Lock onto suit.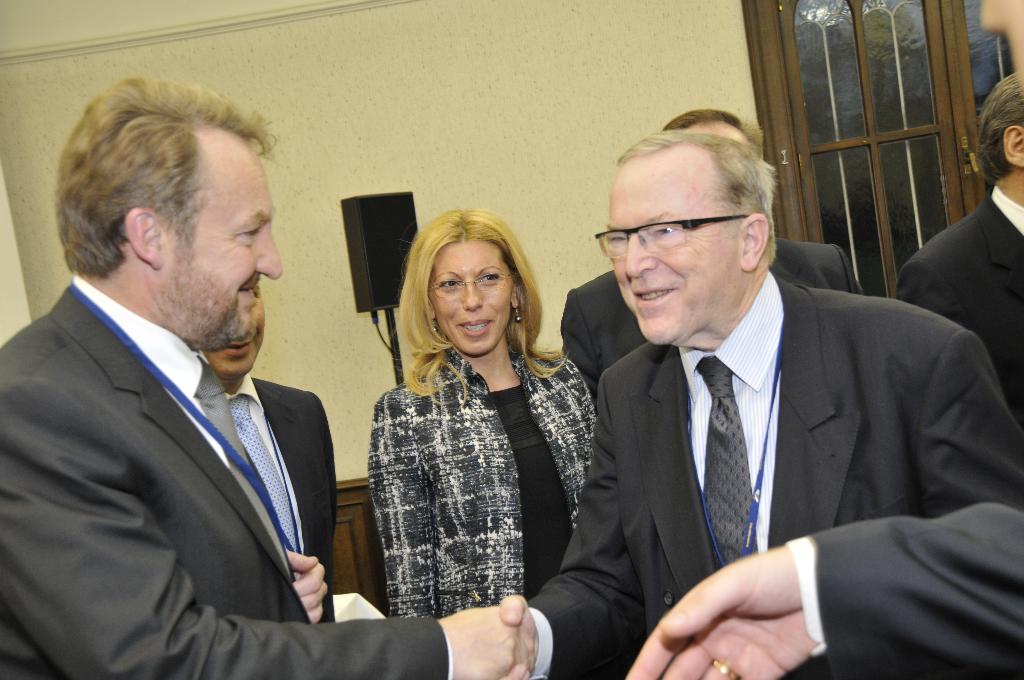
Locked: left=561, top=239, right=865, bottom=414.
